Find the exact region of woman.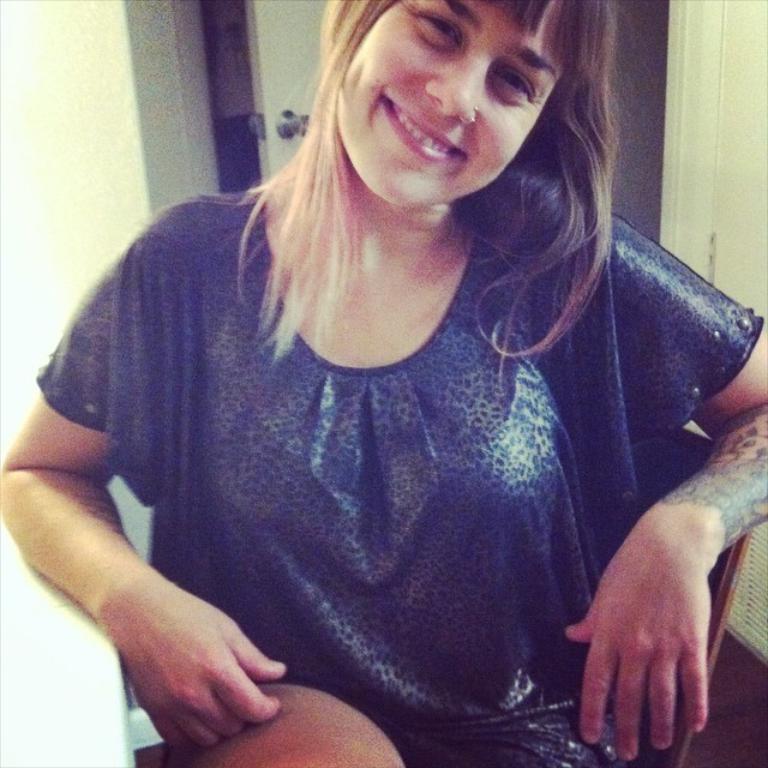
Exact region: {"left": 22, "top": 0, "right": 737, "bottom": 746}.
